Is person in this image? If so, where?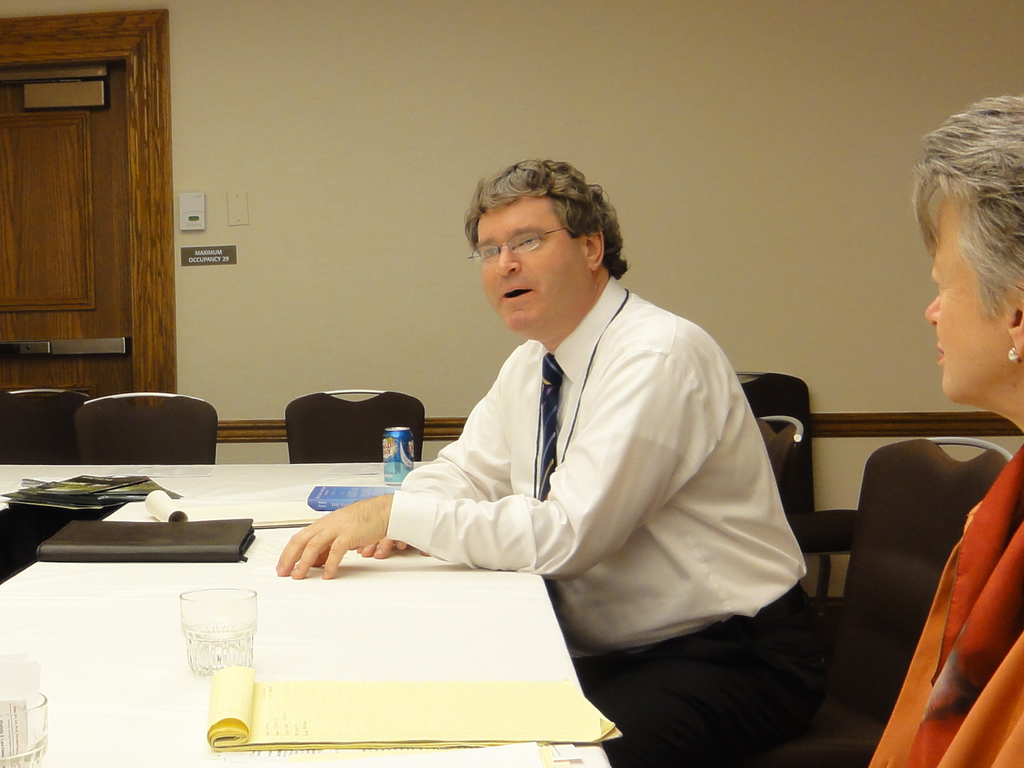
Yes, at left=332, top=153, right=787, bottom=703.
